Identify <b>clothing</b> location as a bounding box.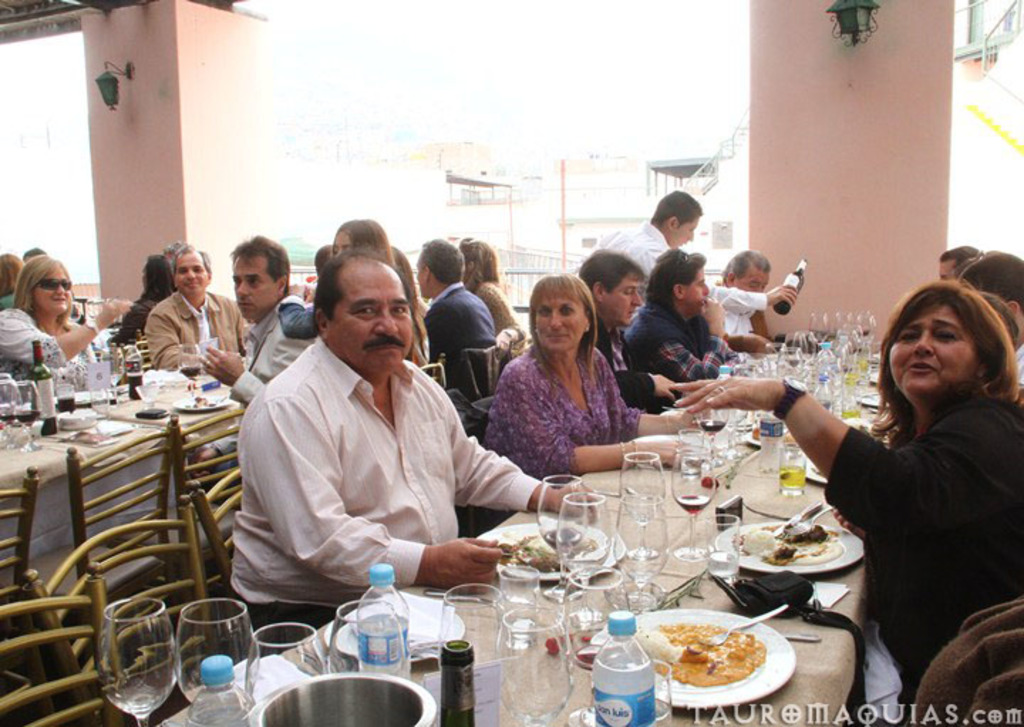
<bbox>0, 309, 98, 391</bbox>.
